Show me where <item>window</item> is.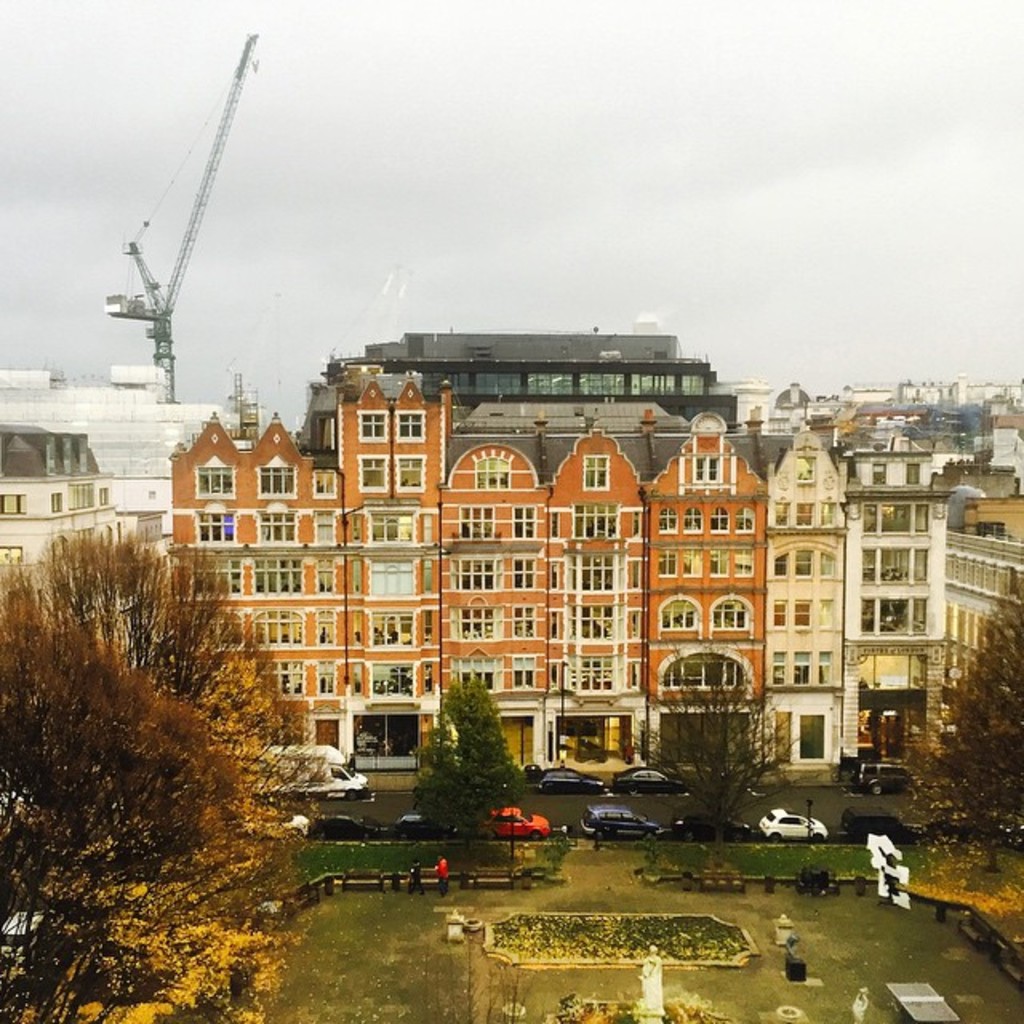
<item>window</item> is at <bbox>251, 509, 293, 546</bbox>.
